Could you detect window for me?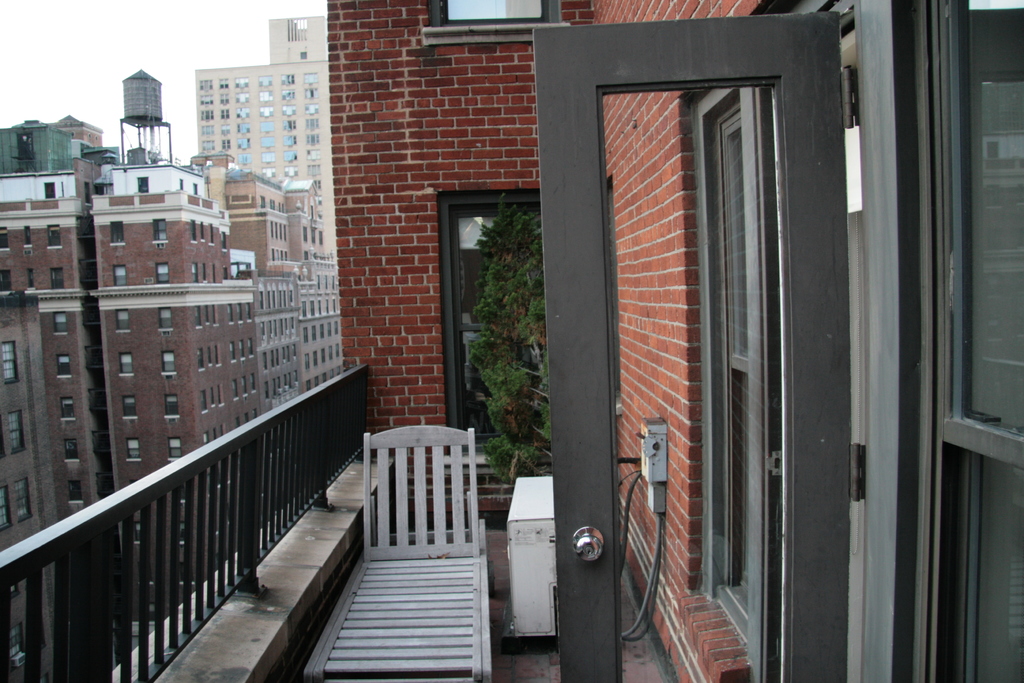
Detection result: x1=157, y1=308, x2=172, y2=333.
